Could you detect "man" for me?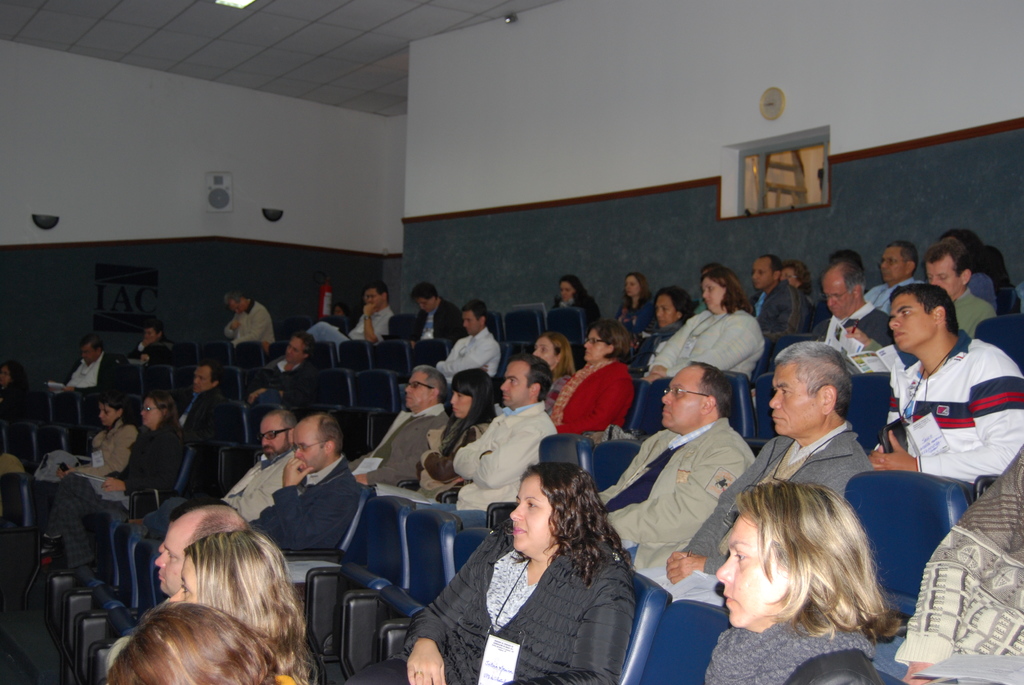
Detection result: {"left": 177, "top": 366, "right": 231, "bottom": 454}.
